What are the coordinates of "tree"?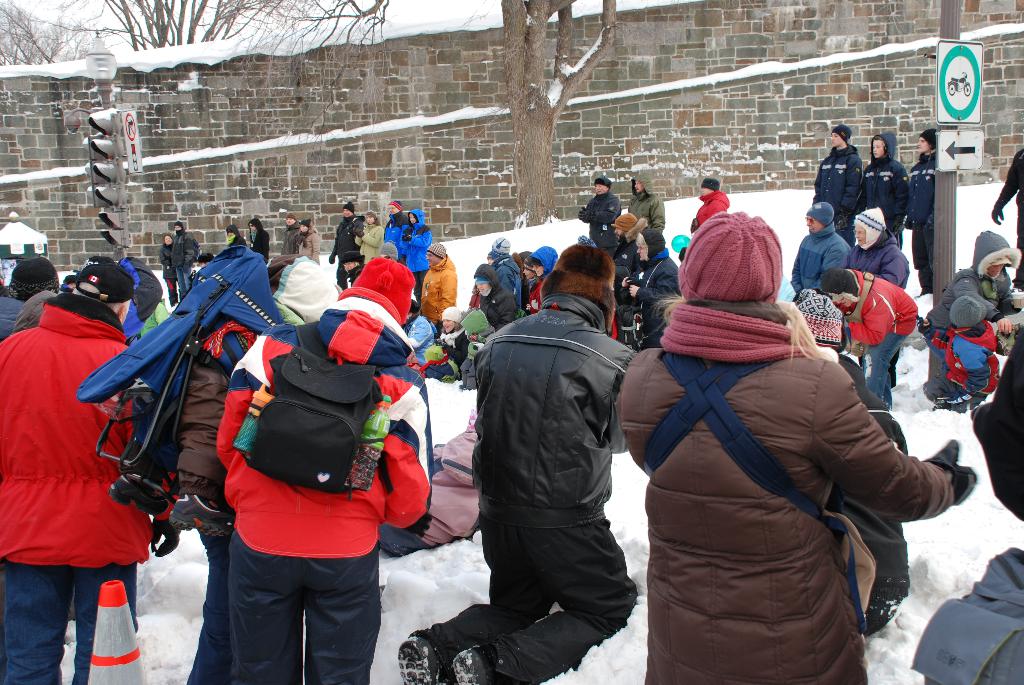
bbox(0, 0, 390, 74).
